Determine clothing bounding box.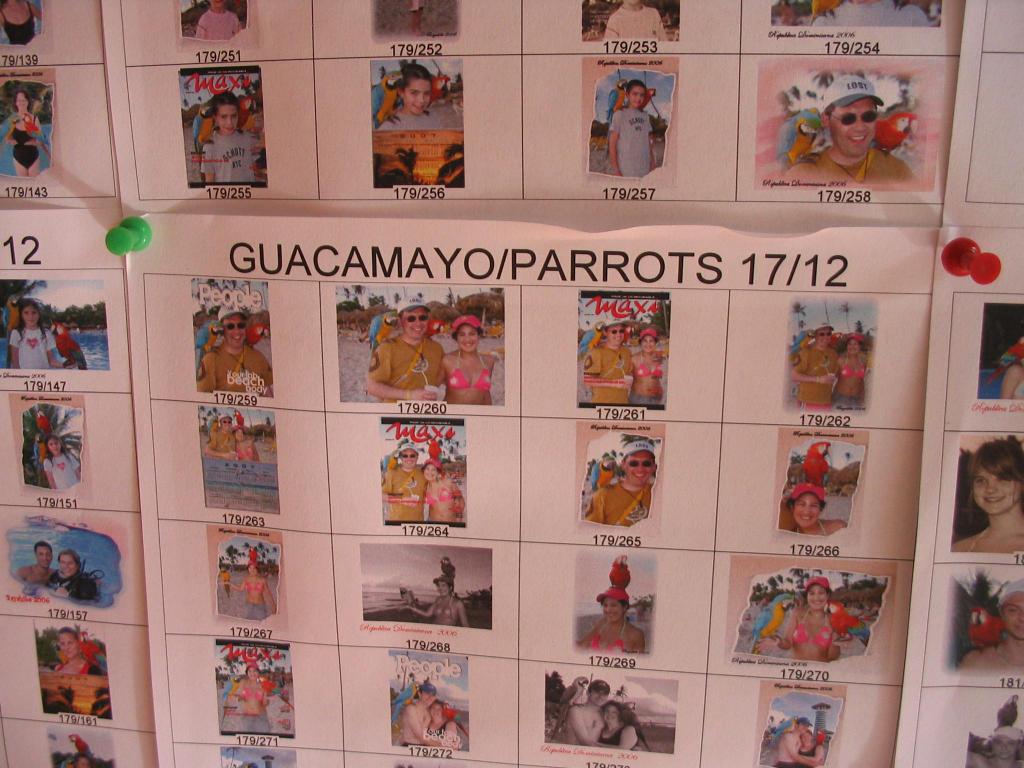
Determined: {"left": 9, "top": 326, "right": 59, "bottom": 367}.
